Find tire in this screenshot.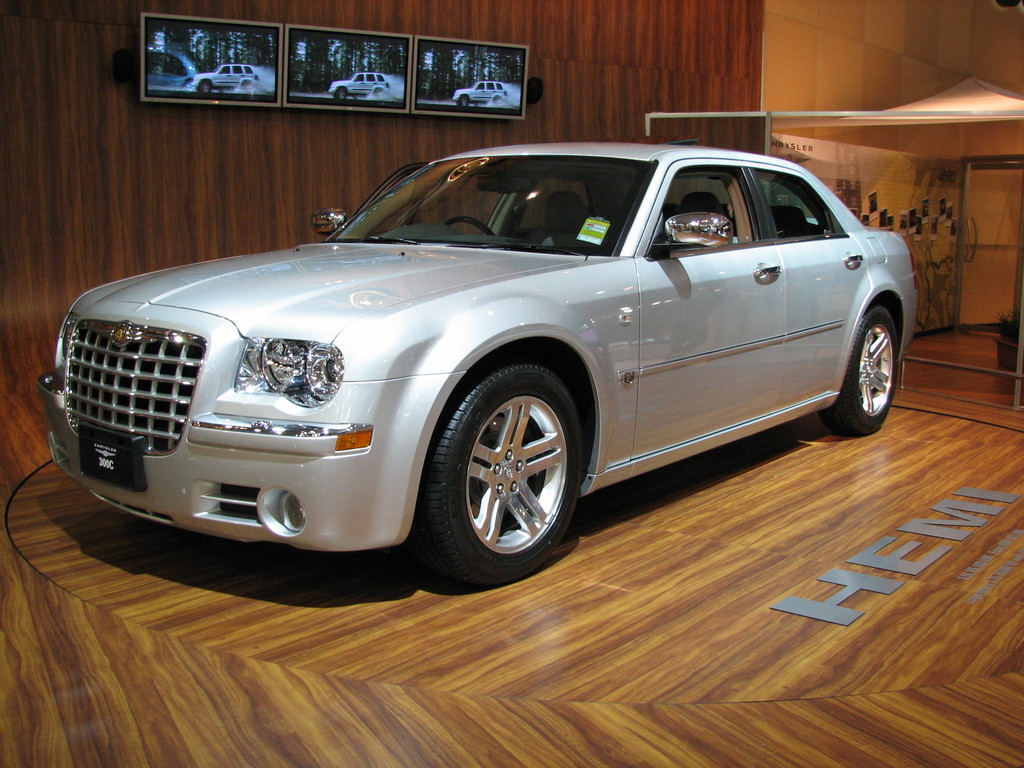
The bounding box for tire is (left=454, top=94, right=470, bottom=111).
